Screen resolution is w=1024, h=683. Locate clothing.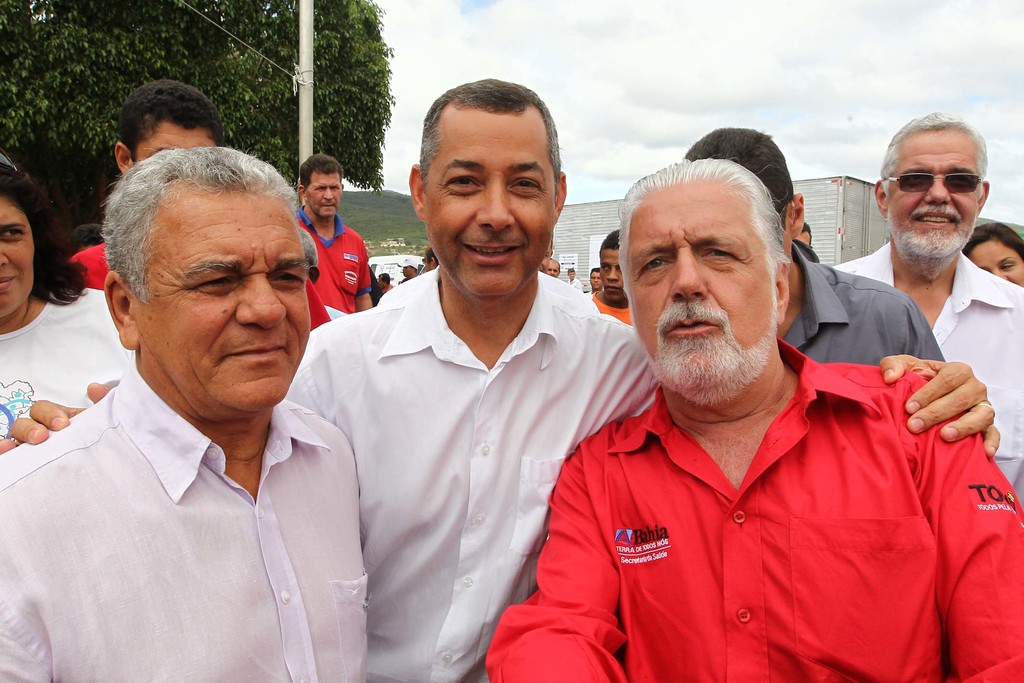
BBox(528, 324, 982, 661).
